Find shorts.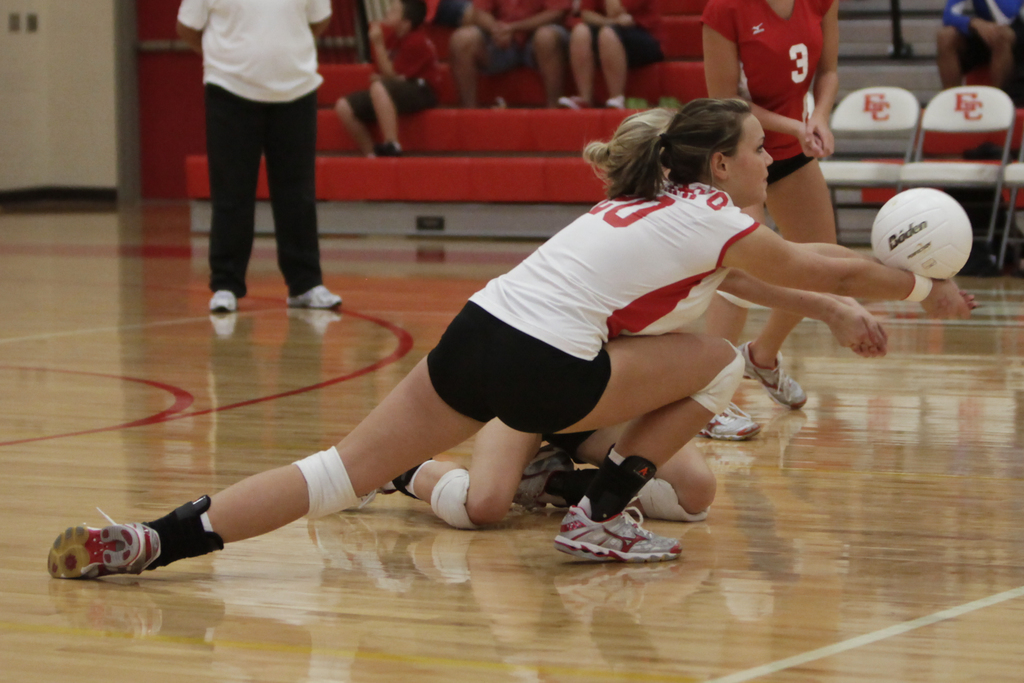
bbox=[345, 78, 435, 129].
